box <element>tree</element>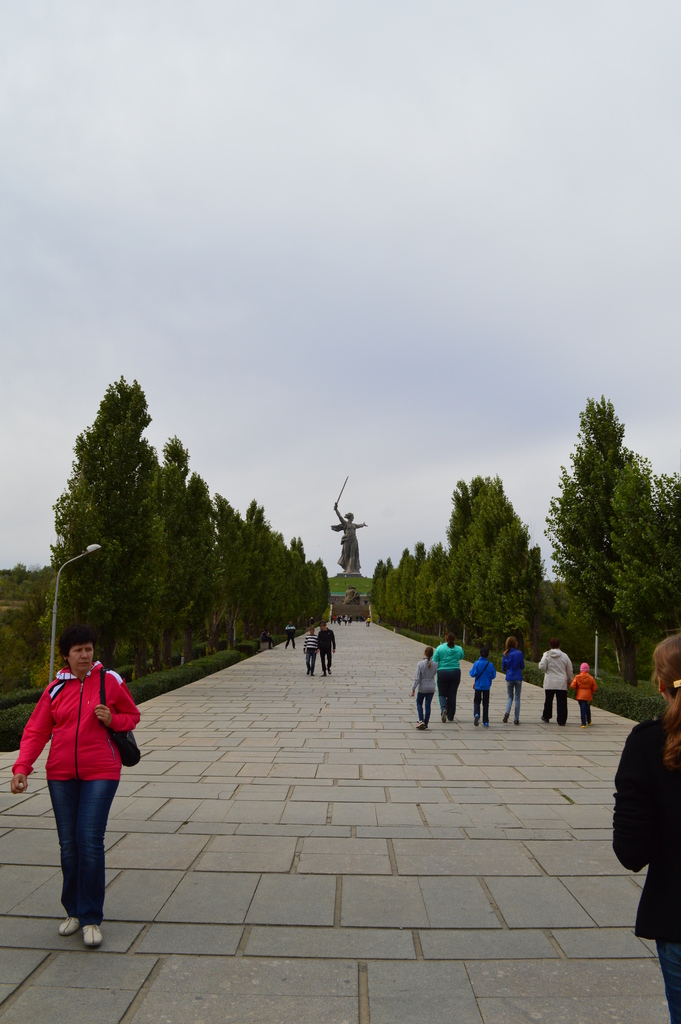
locate(541, 395, 632, 691)
